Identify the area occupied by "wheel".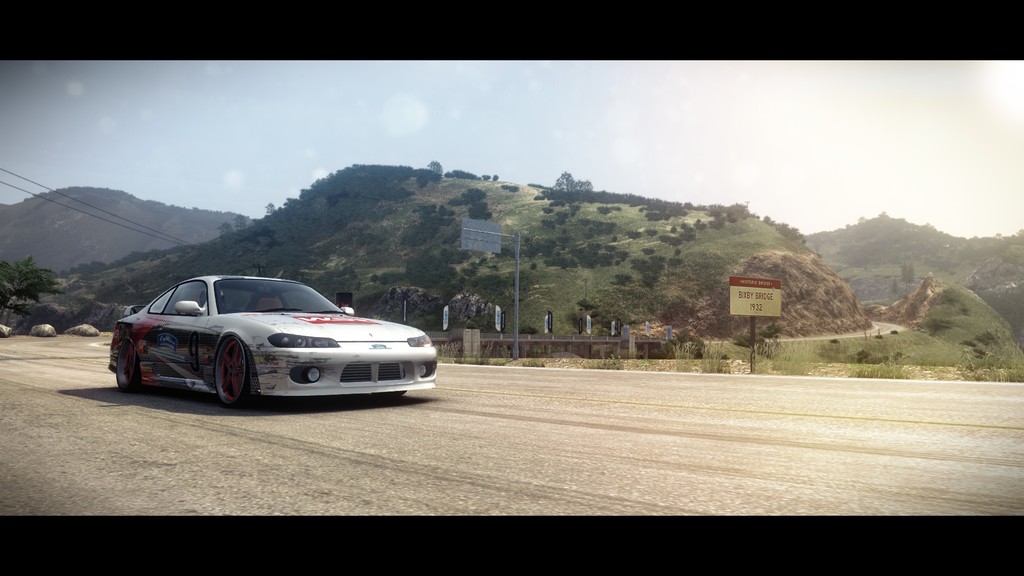
Area: (113, 337, 145, 395).
